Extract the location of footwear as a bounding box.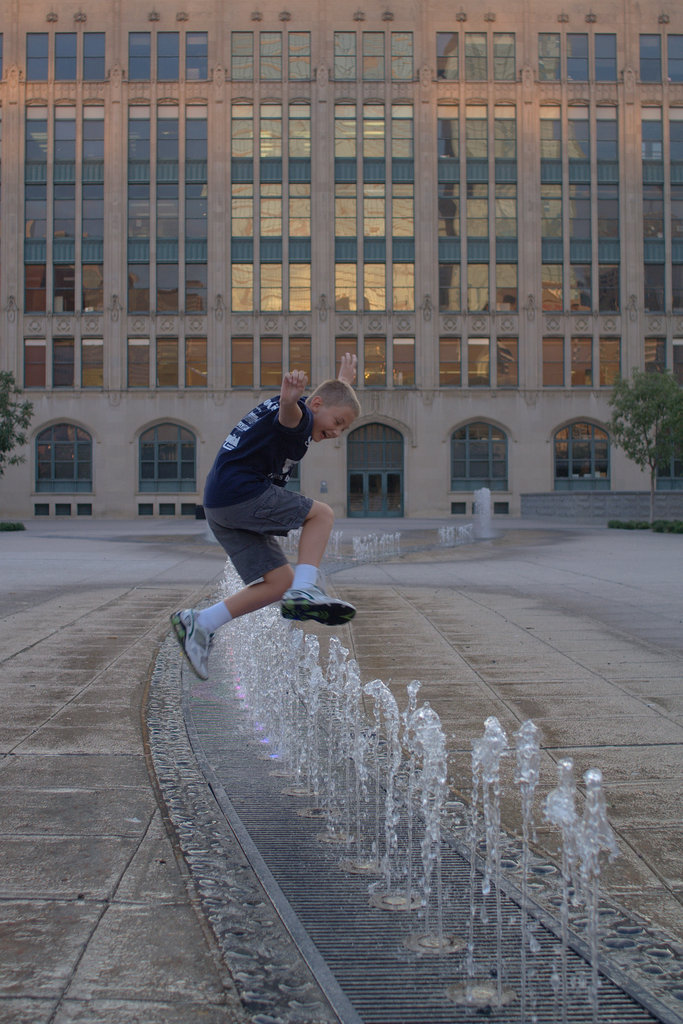
(166, 606, 220, 684).
